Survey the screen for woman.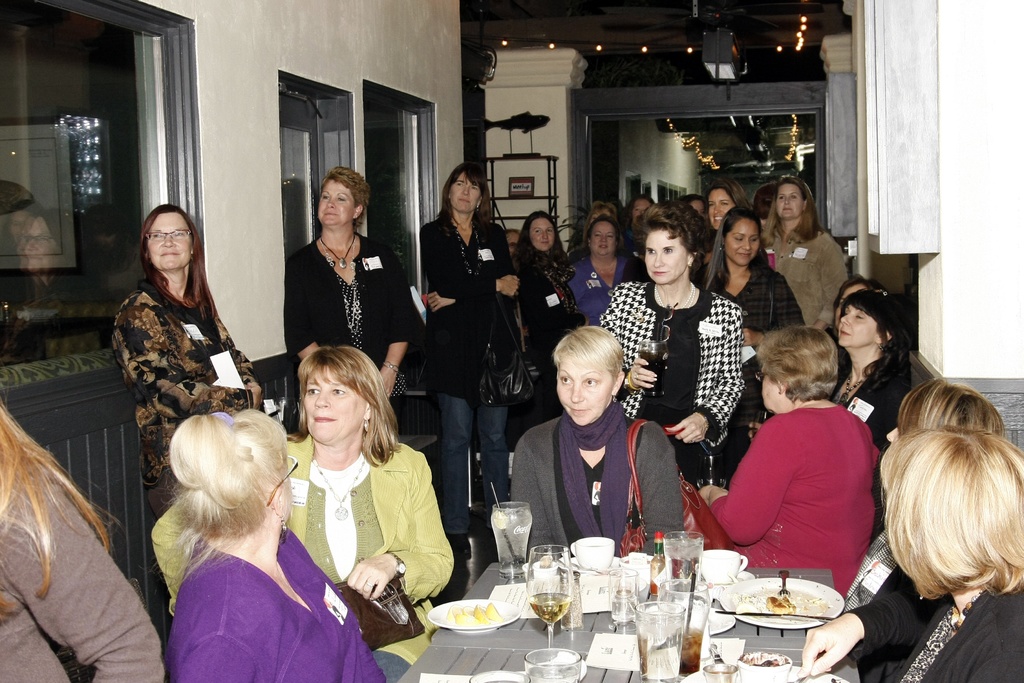
Survey found: x1=872 y1=366 x2=1009 y2=449.
